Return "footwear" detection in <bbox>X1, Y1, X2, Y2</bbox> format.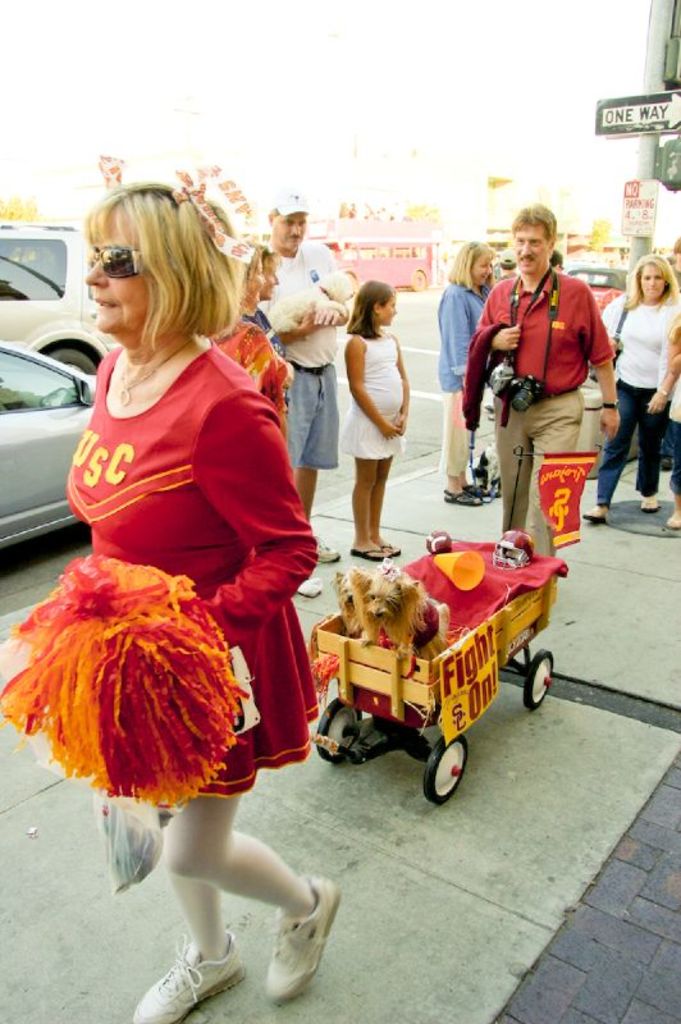
<bbox>262, 877, 356, 1016</bbox>.
